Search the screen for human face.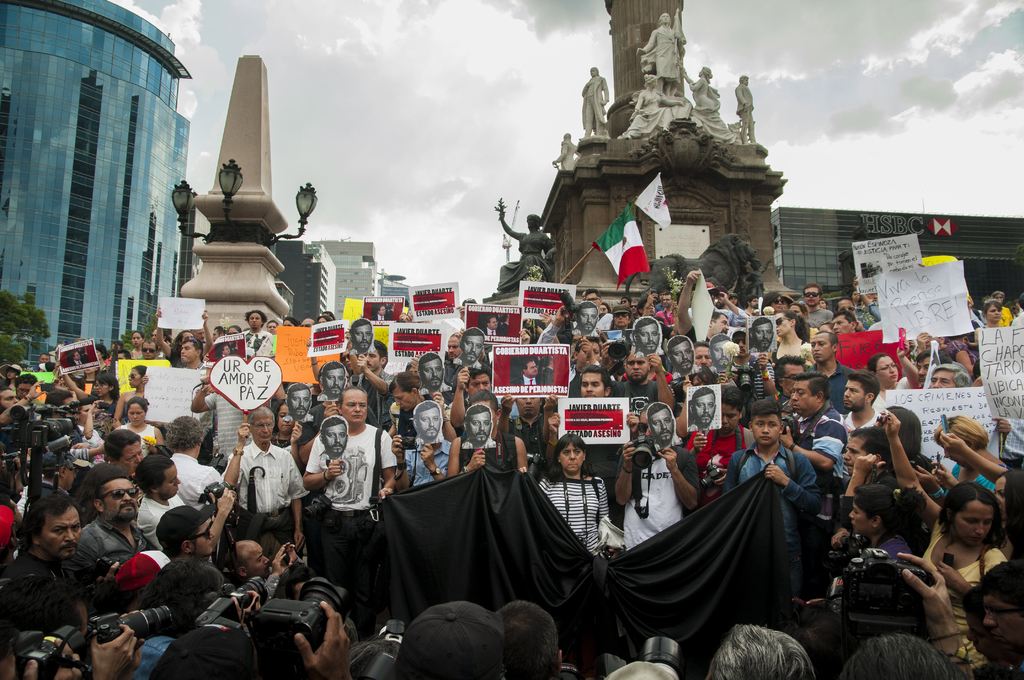
Found at locate(71, 351, 82, 363).
